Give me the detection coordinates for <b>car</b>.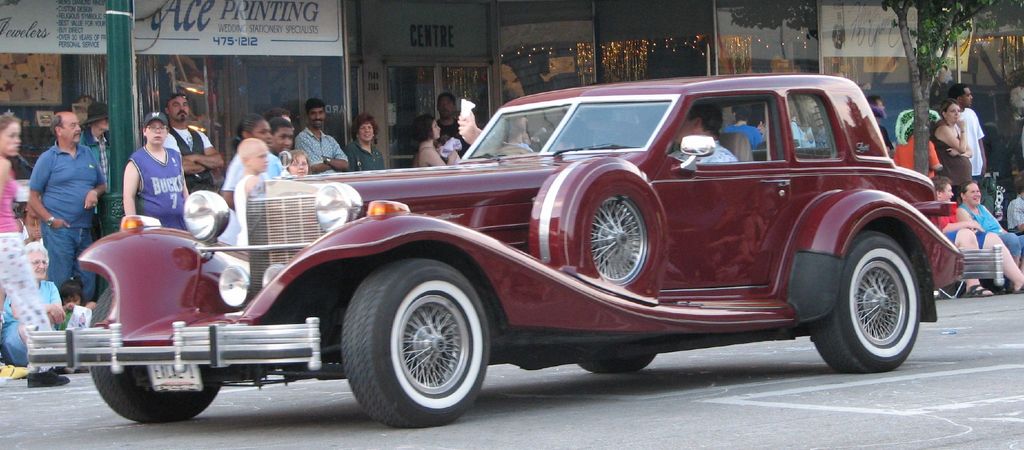
crop(26, 69, 1012, 429).
